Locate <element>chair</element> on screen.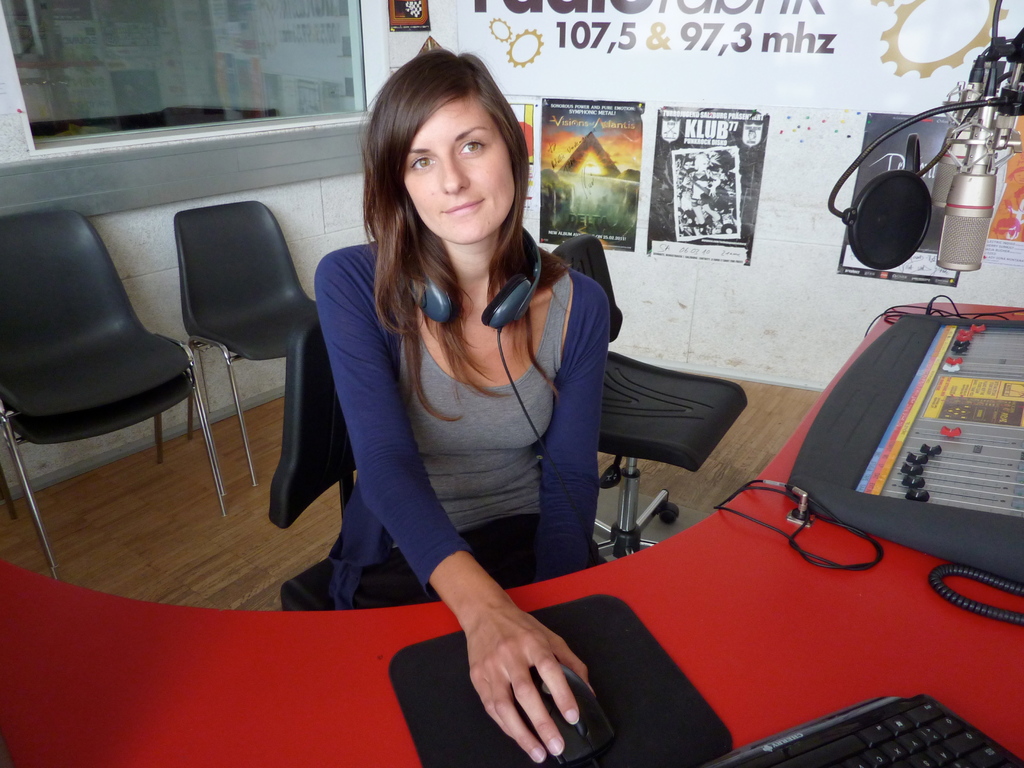
On screen at rect(264, 315, 361, 618).
